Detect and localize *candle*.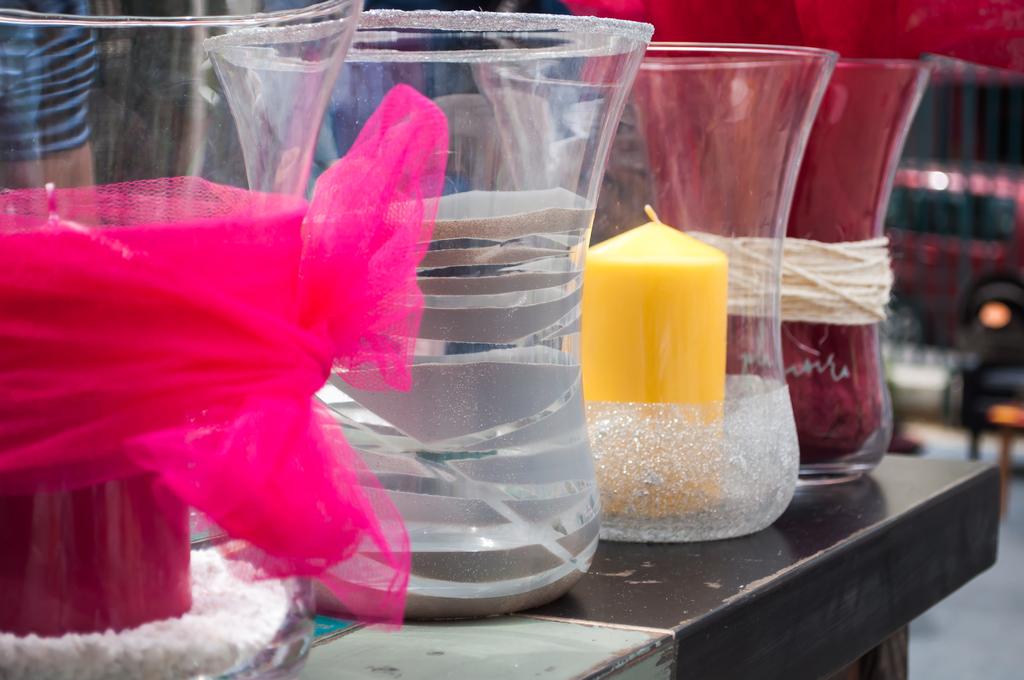
Localized at 564, 205, 736, 517.
